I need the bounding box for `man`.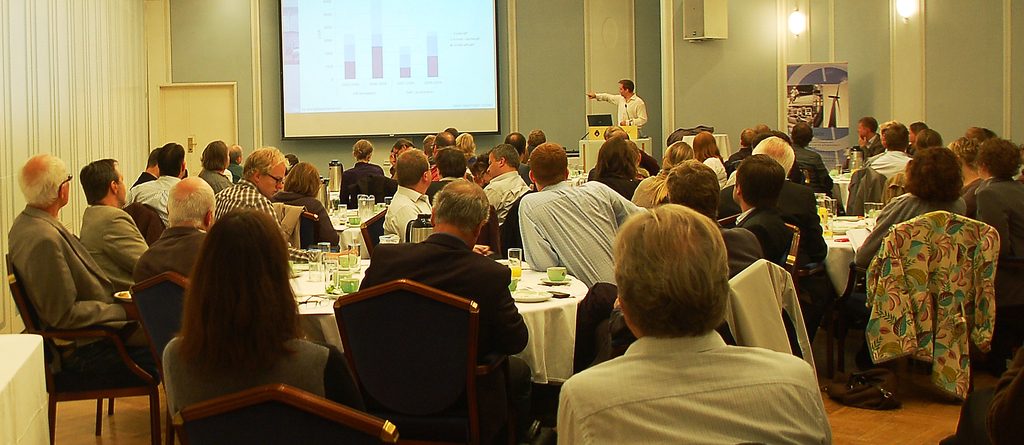
Here it is: Rect(852, 114, 888, 161).
